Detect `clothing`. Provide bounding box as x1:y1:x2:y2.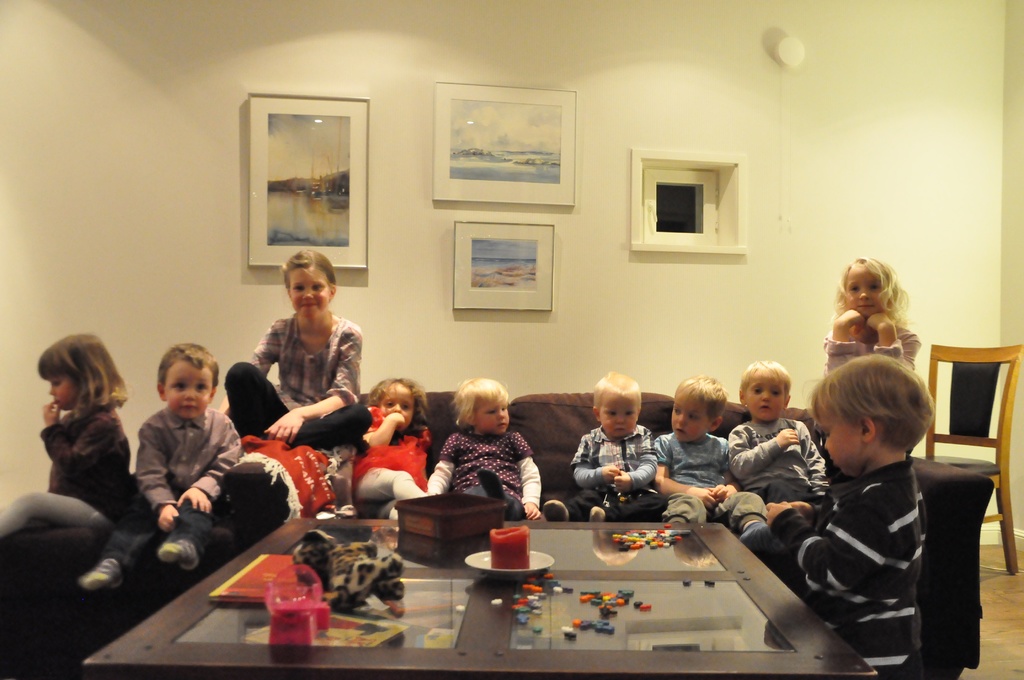
566:423:671:518.
